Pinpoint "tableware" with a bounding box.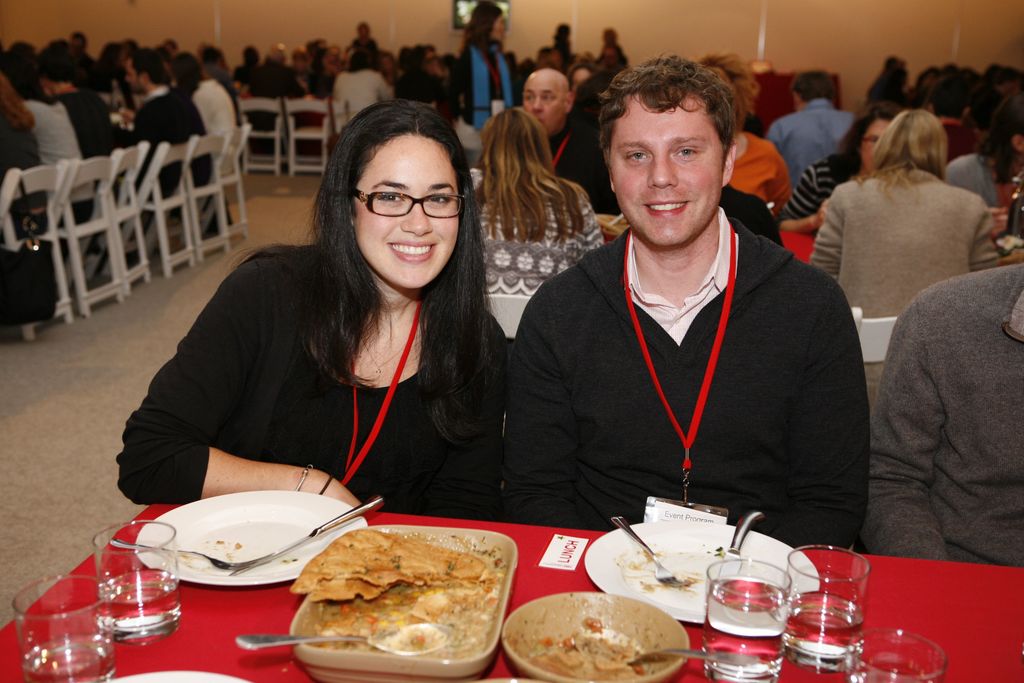
{"x1": 842, "y1": 626, "x2": 947, "y2": 682}.
